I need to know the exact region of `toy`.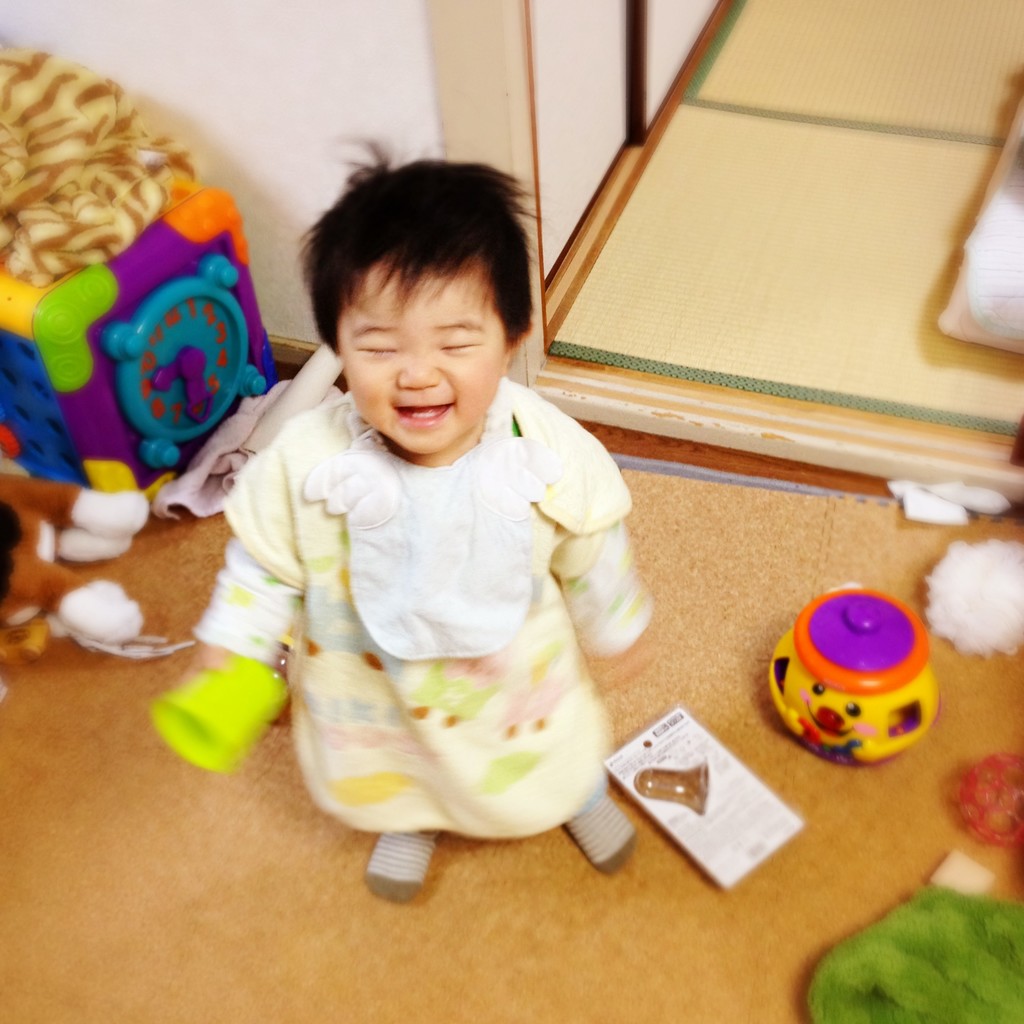
Region: 808/869/1023/1023.
